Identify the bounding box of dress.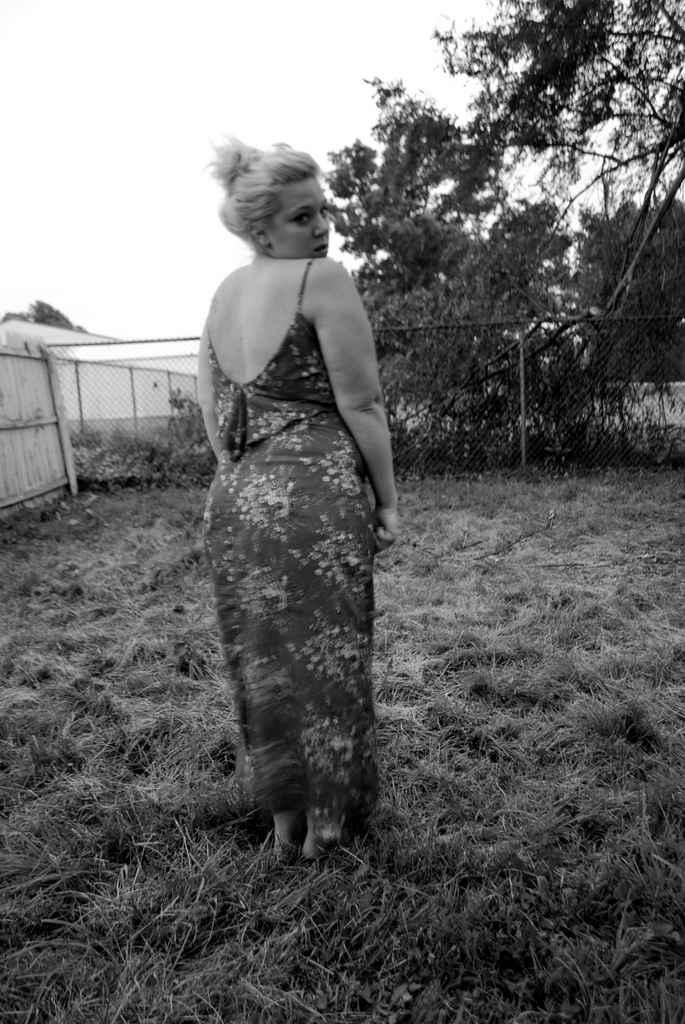
x1=182 y1=298 x2=394 y2=828.
